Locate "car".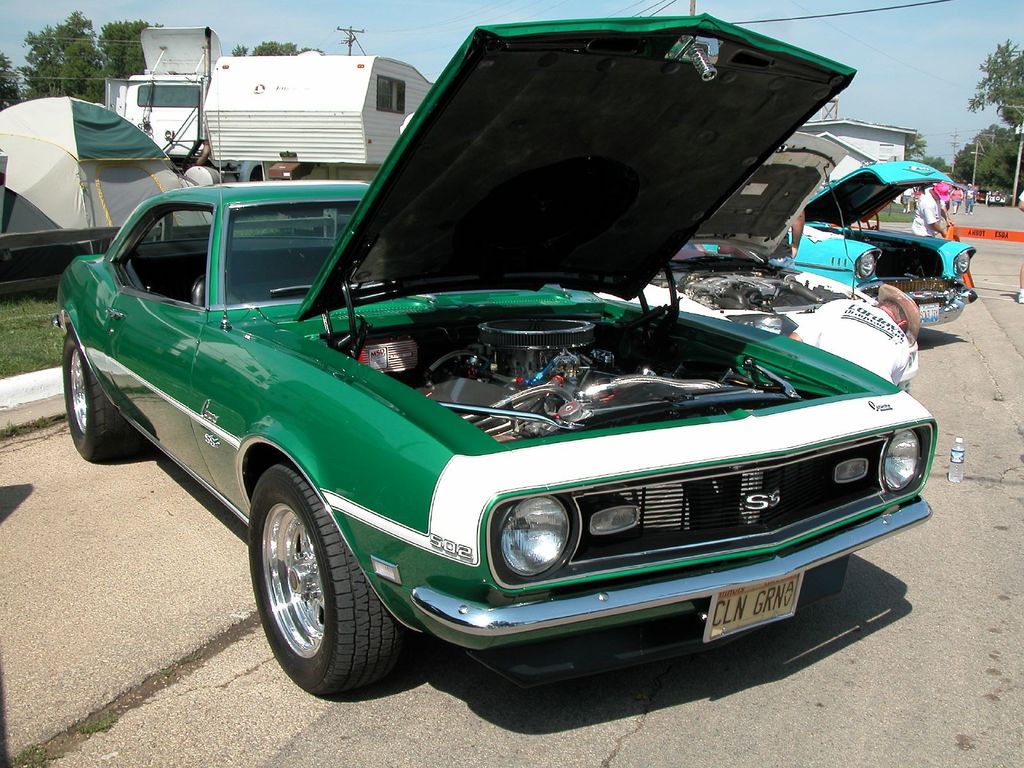
Bounding box: bbox(992, 188, 1005, 206).
